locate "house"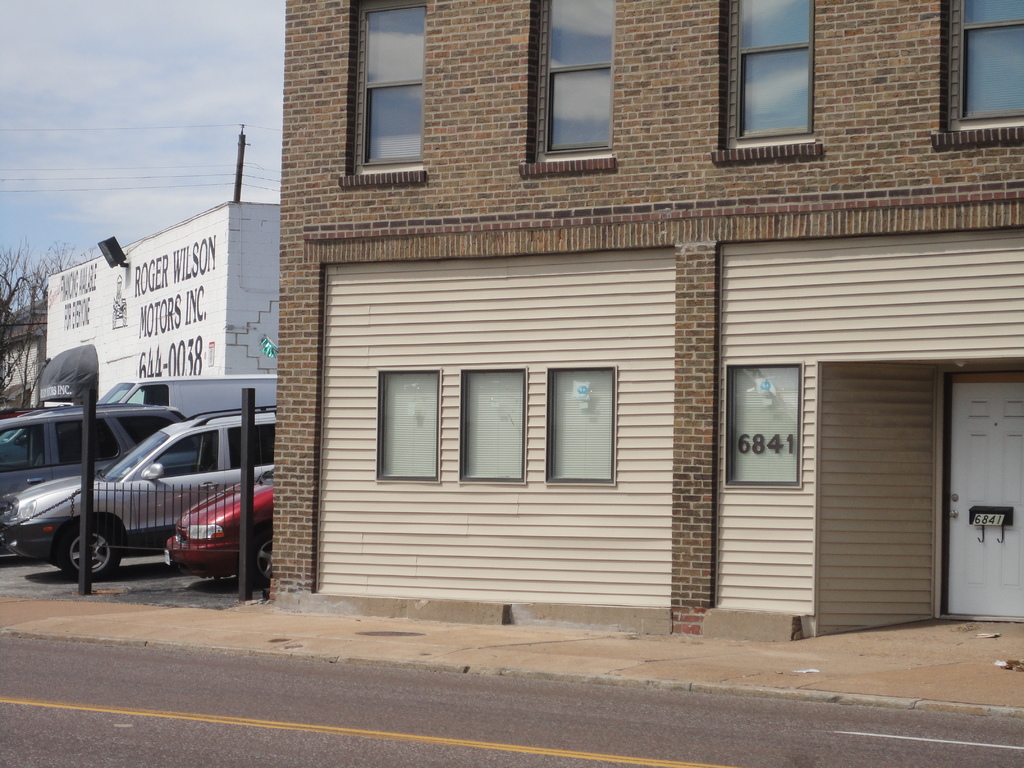
l=272, t=0, r=1023, b=611
